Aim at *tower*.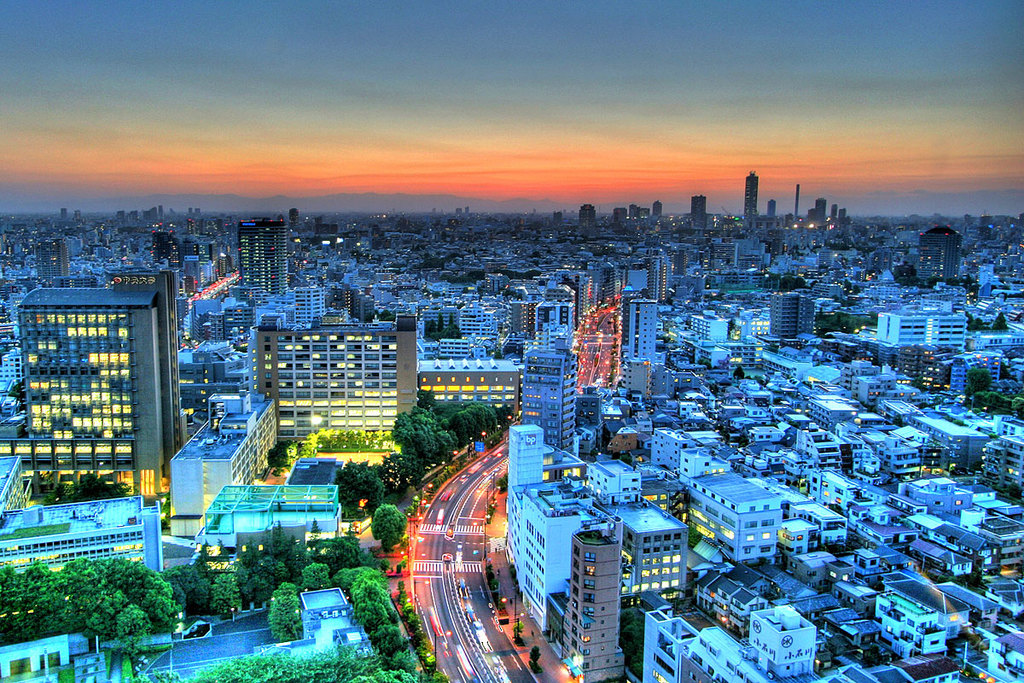
Aimed at [left=916, top=227, right=961, bottom=286].
